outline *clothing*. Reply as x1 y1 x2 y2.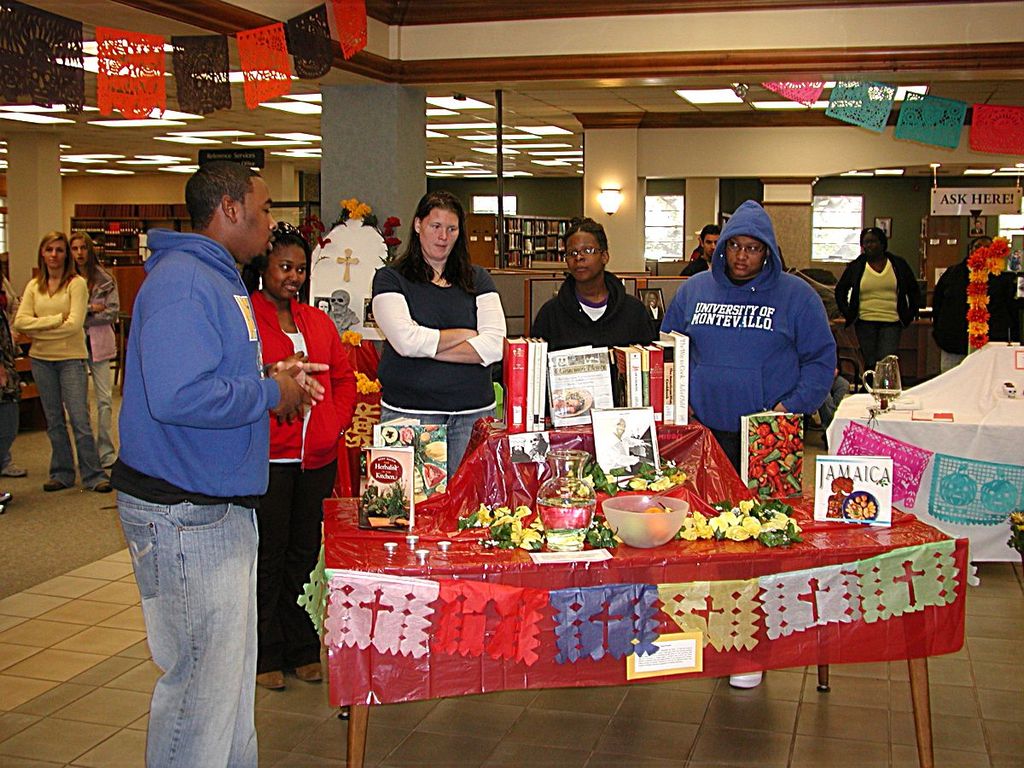
665 229 846 439.
